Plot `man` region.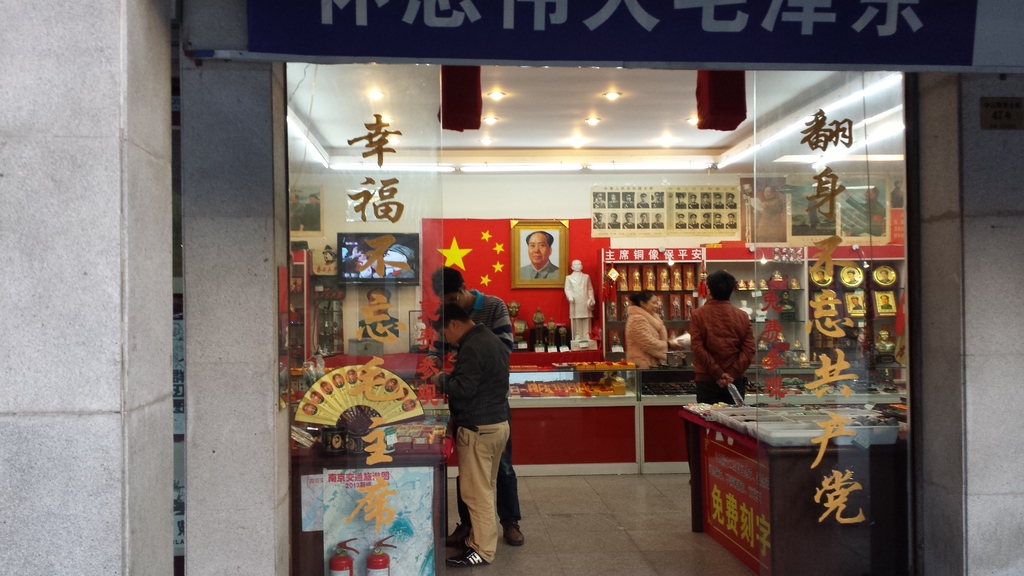
Plotted at select_region(726, 193, 736, 209).
